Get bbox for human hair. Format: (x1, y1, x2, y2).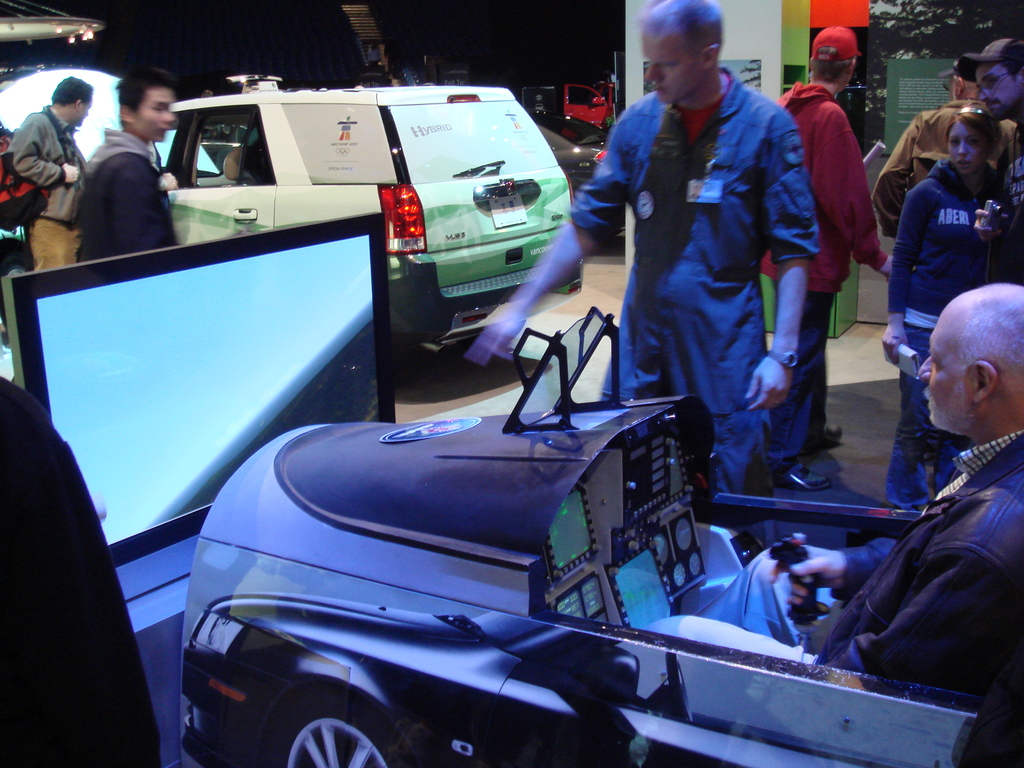
(808, 56, 850, 78).
